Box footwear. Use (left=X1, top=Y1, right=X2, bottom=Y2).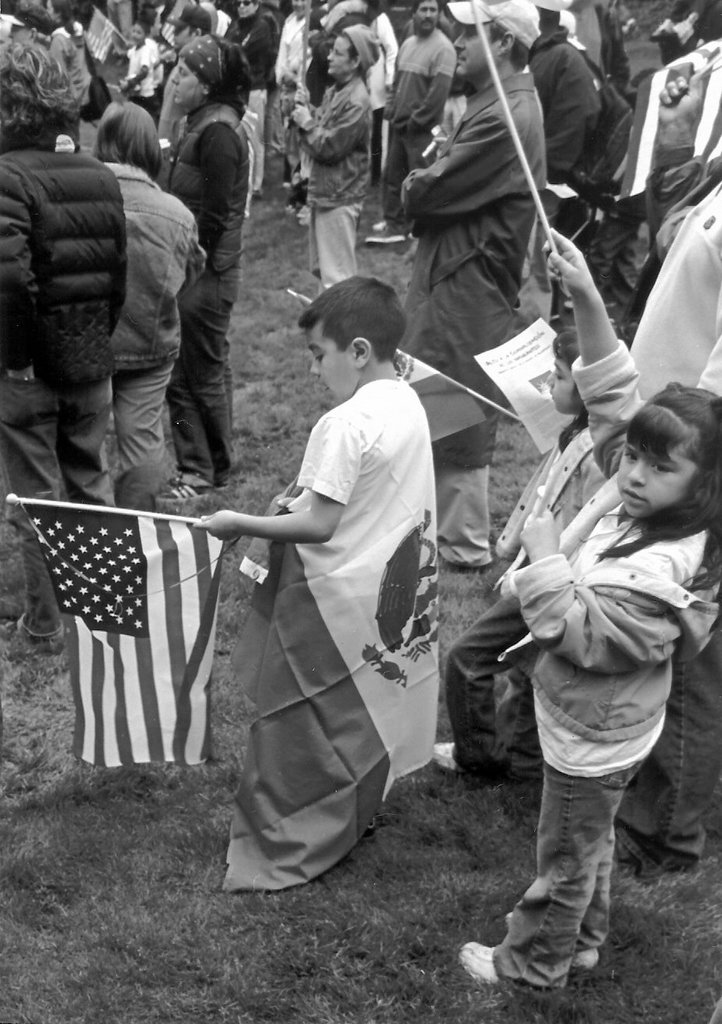
(left=362, top=218, right=411, bottom=246).
